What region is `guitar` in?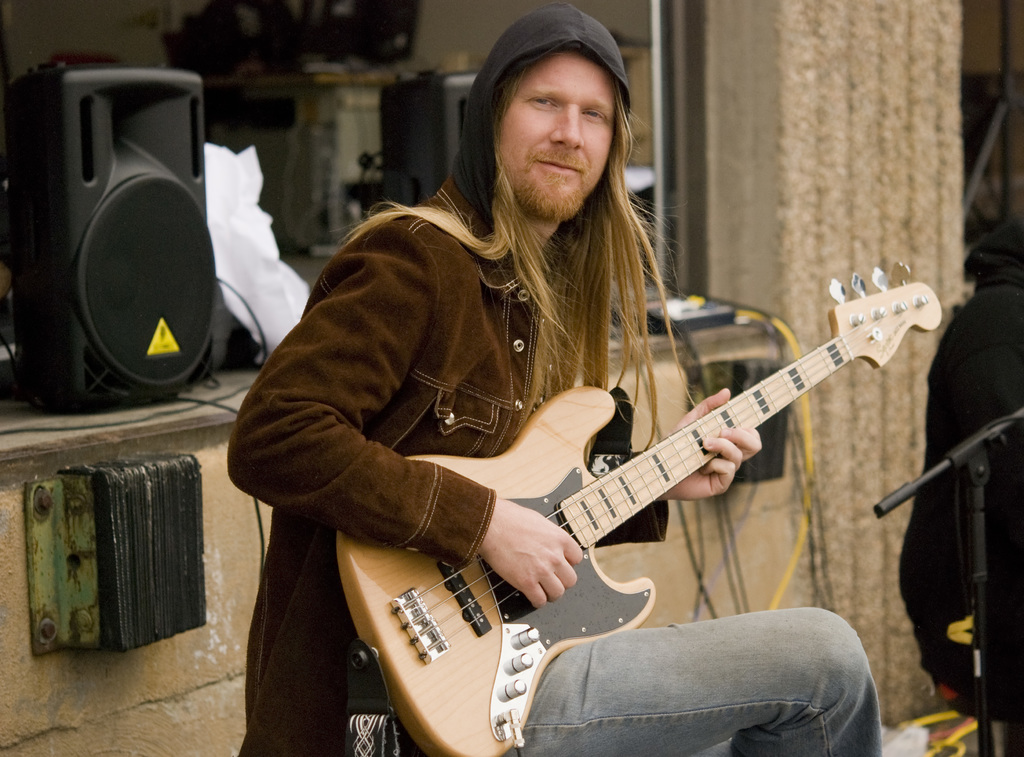
BBox(354, 272, 936, 718).
